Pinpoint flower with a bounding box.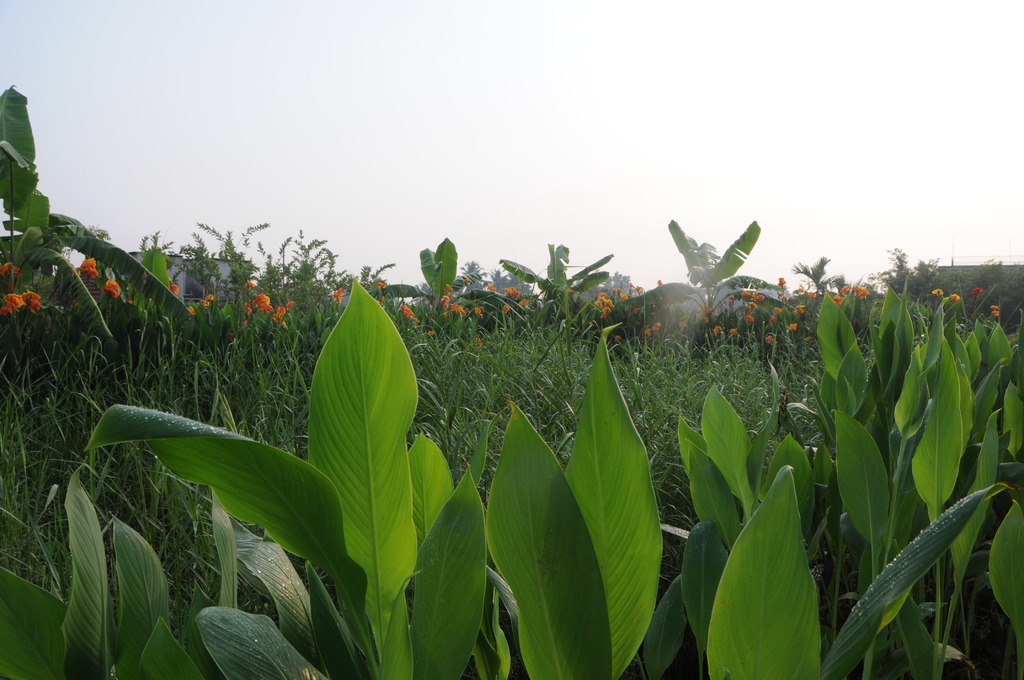
pyautogui.locateOnScreen(286, 300, 292, 309).
